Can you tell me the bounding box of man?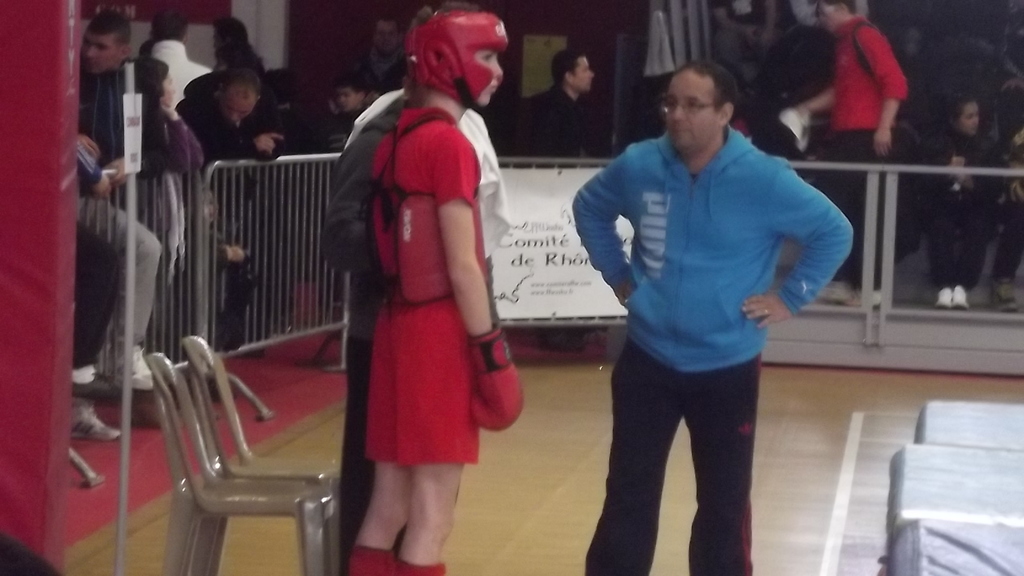
{"x1": 821, "y1": 0, "x2": 883, "y2": 240}.
